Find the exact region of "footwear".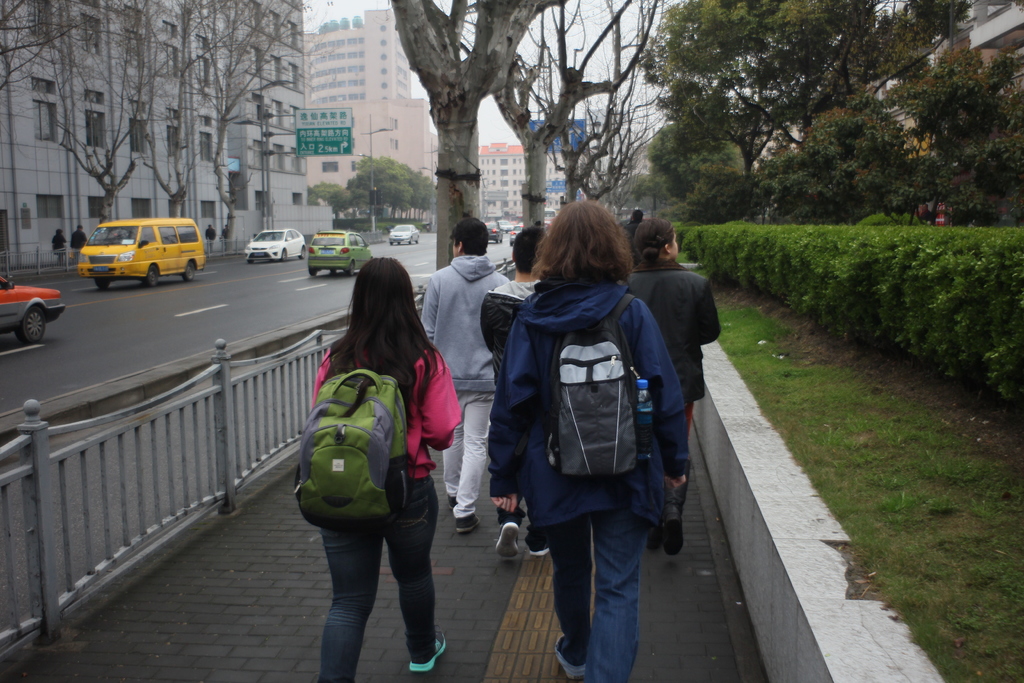
Exact region: pyautogui.locateOnScreen(454, 507, 479, 533).
